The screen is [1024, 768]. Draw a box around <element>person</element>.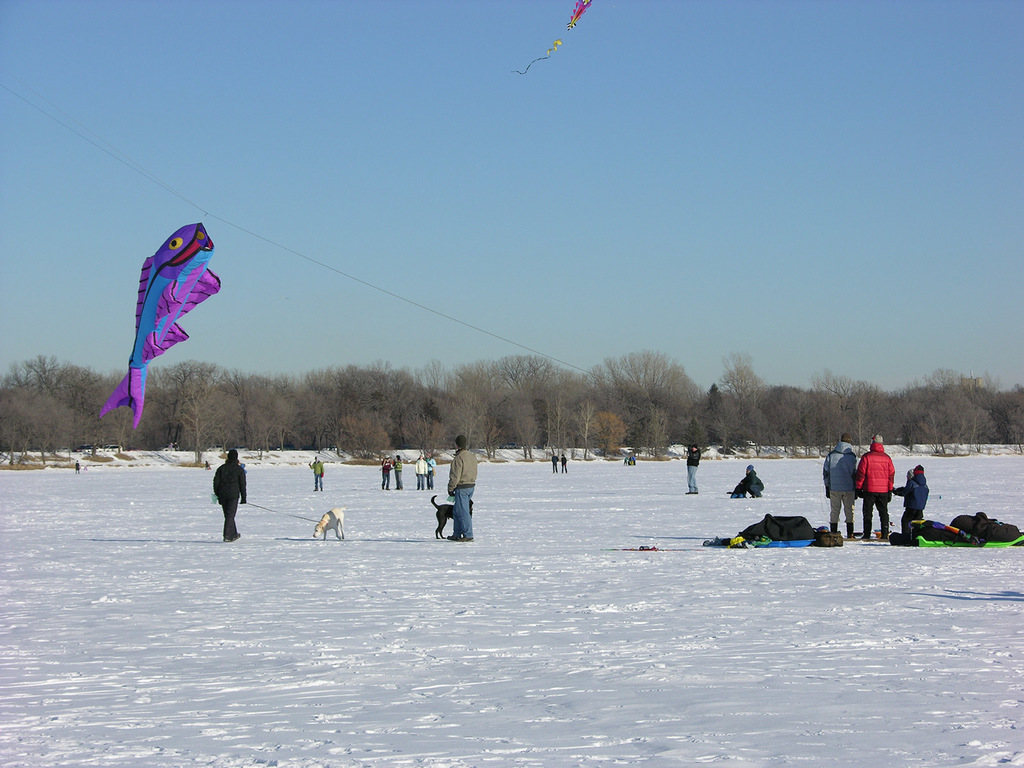
detection(896, 461, 932, 534).
